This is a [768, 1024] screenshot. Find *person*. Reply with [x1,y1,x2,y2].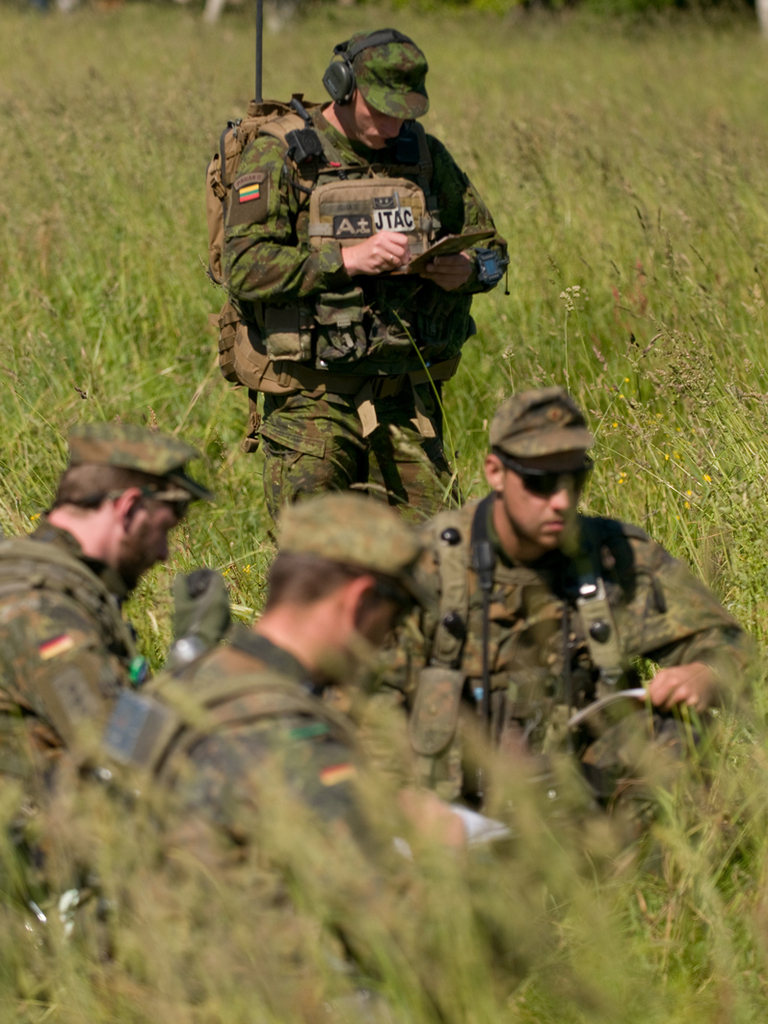
[207,36,497,556].
